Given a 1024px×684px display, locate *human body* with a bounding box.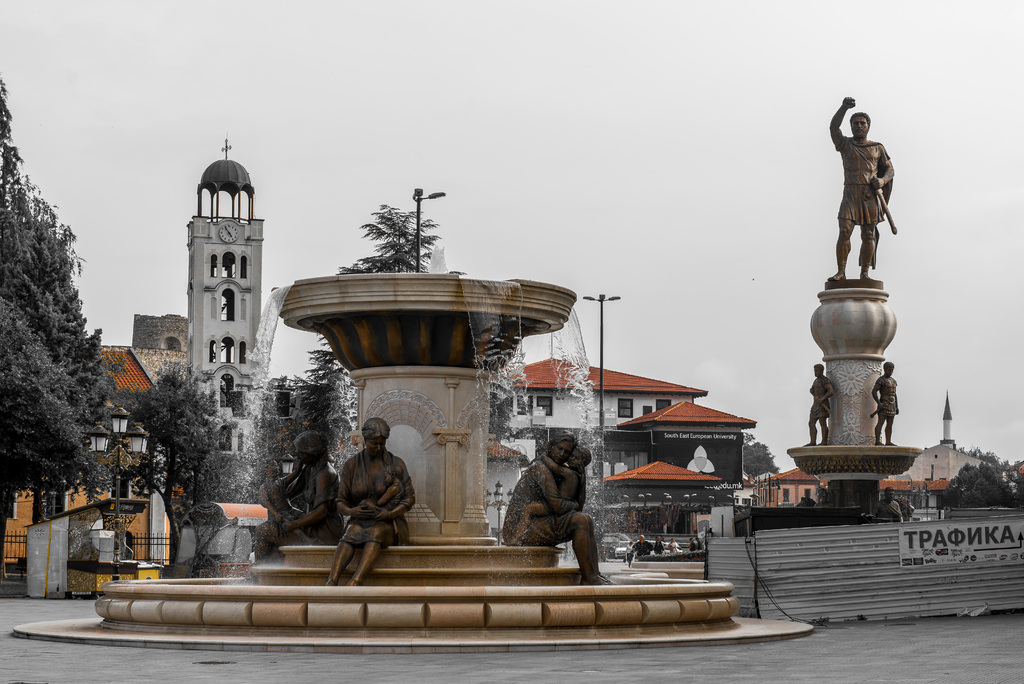
Located: {"x1": 805, "y1": 364, "x2": 830, "y2": 447}.
